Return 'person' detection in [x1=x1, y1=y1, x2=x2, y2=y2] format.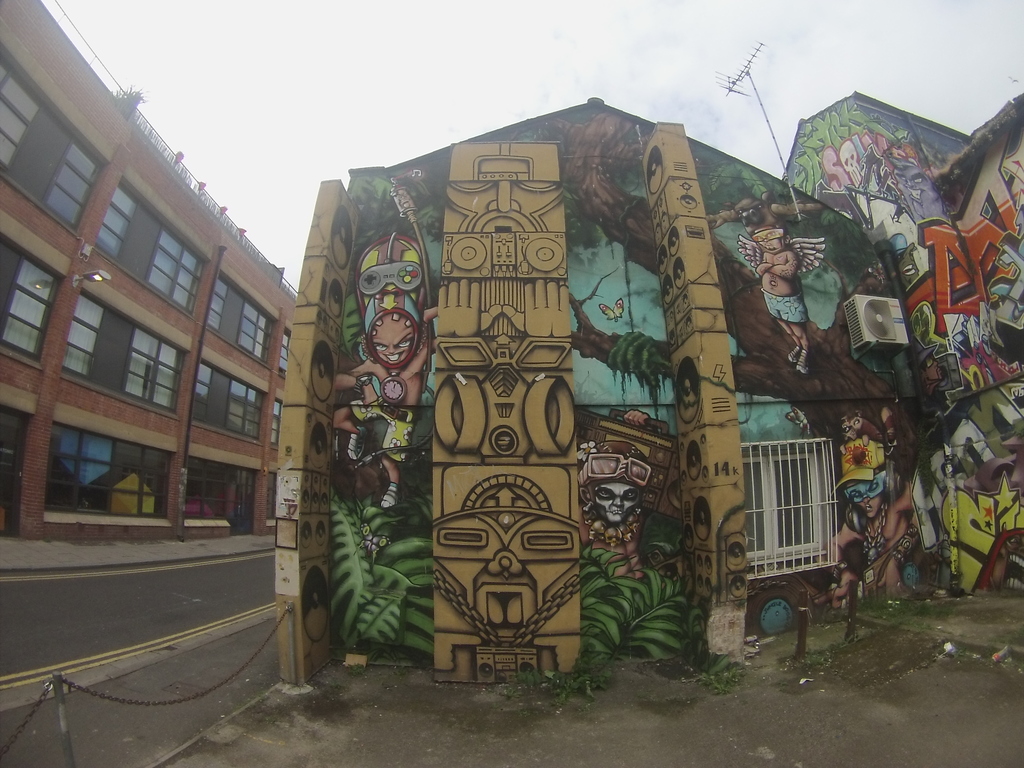
[x1=732, y1=220, x2=828, y2=377].
